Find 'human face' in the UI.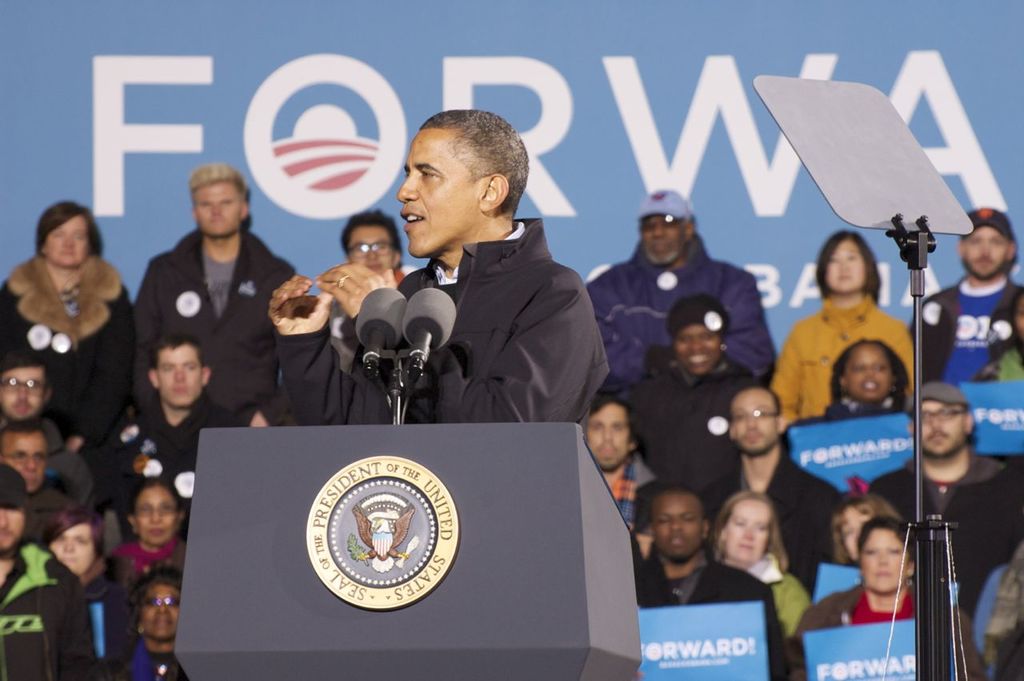
UI element at box(645, 218, 680, 263).
